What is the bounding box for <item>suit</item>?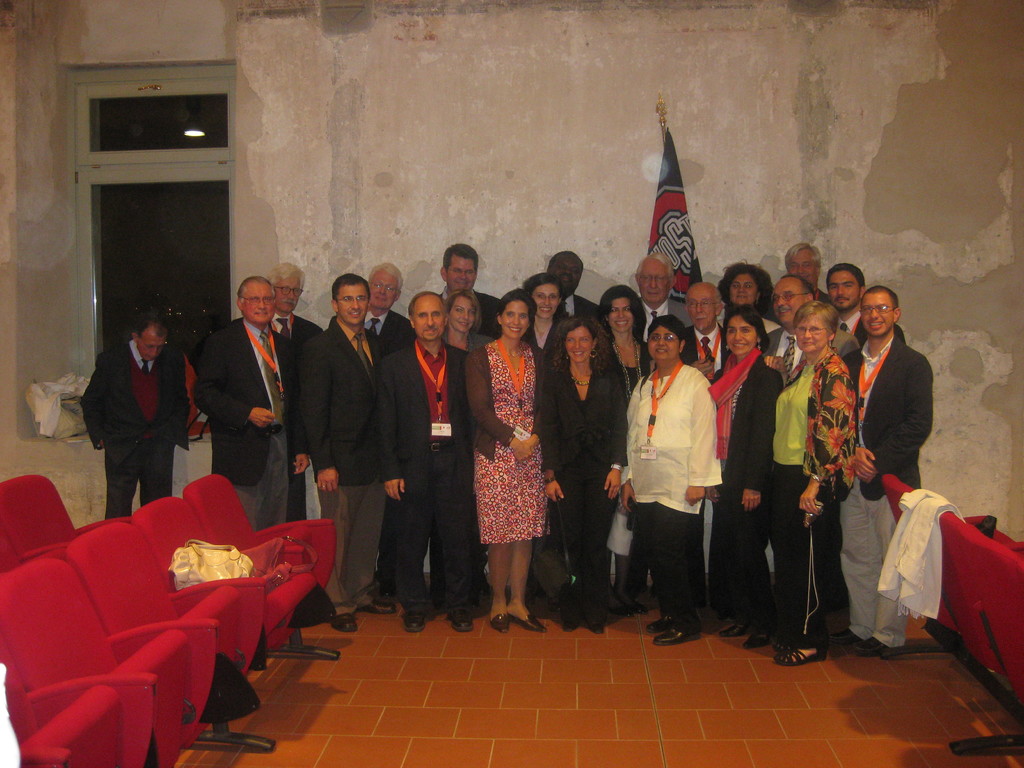
{"left": 763, "top": 324, "right": 812, "bottom": 387}.
